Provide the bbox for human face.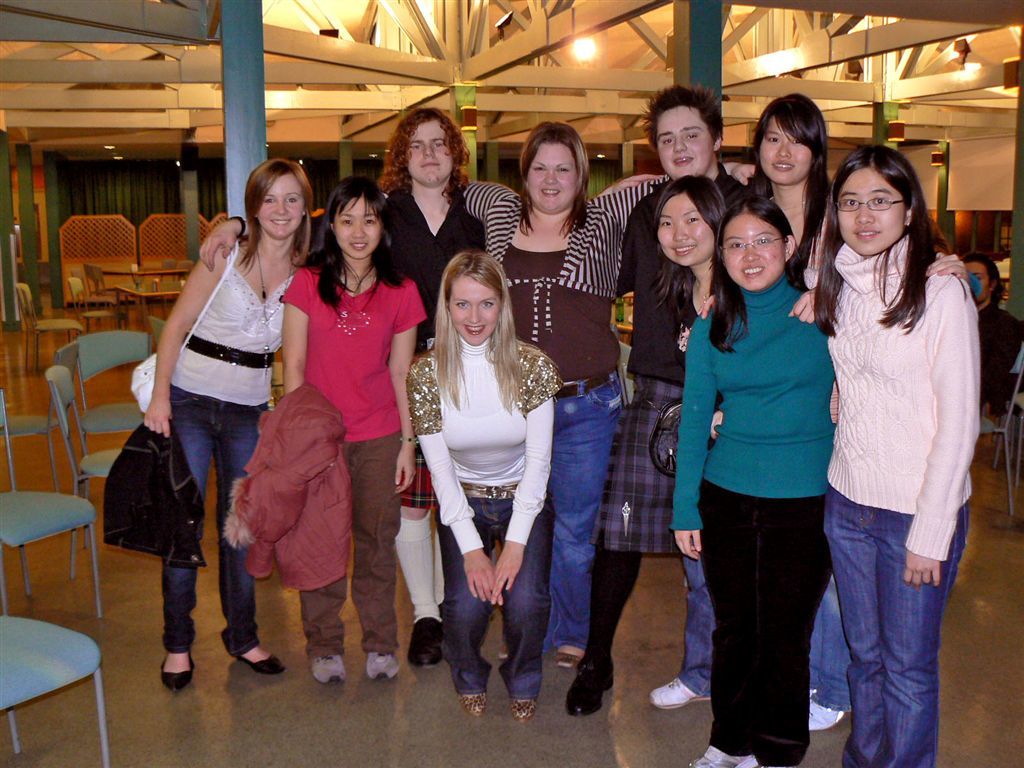
<box>658,191,715,265</box>.
